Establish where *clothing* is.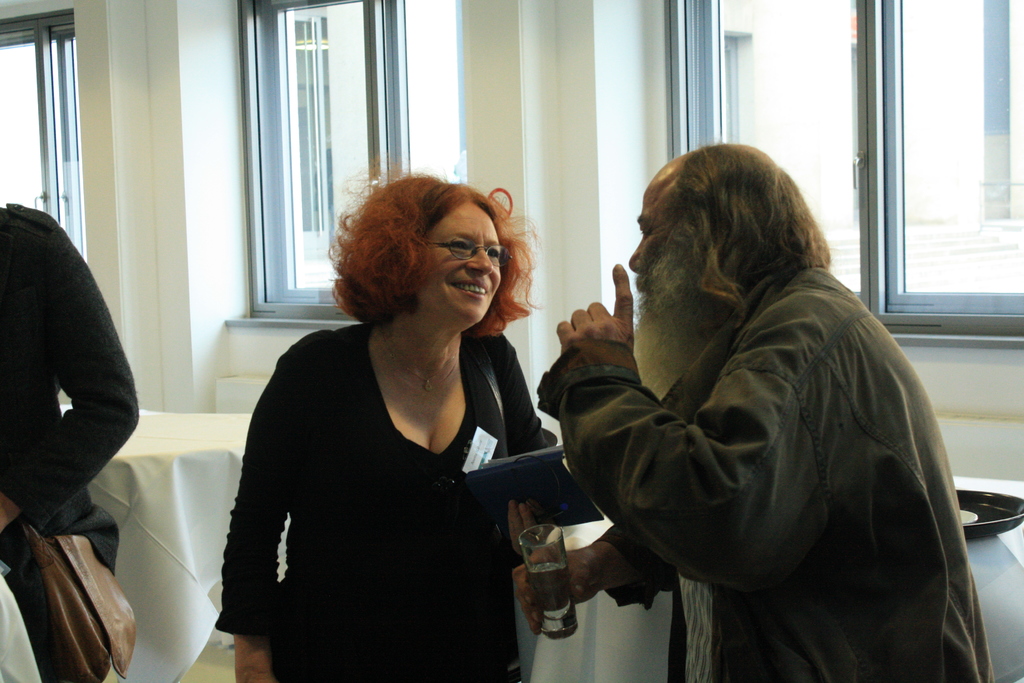
Established at region(0, 200, 141, 575).
